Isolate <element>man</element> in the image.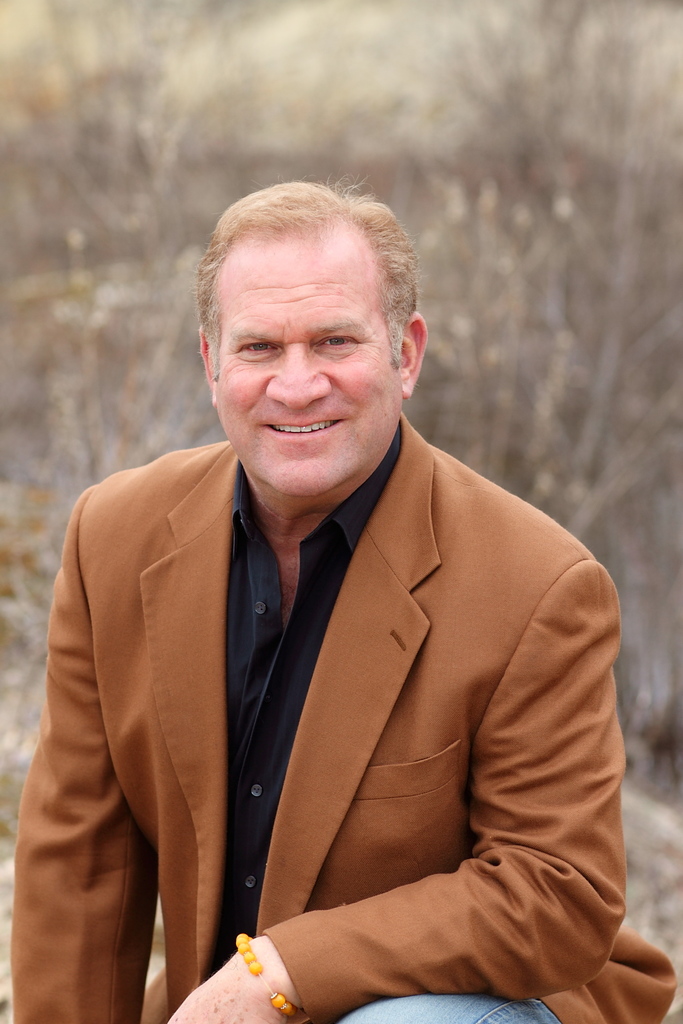
Isolated region: [21,157,647,1011].
